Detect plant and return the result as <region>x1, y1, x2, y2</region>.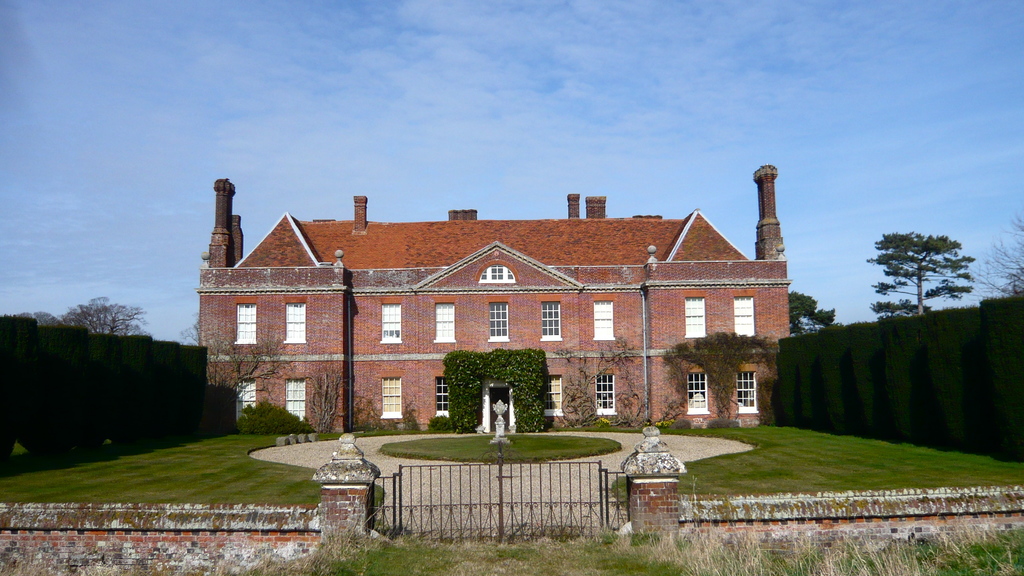
<region>440, 336, 545, 432</region>.
